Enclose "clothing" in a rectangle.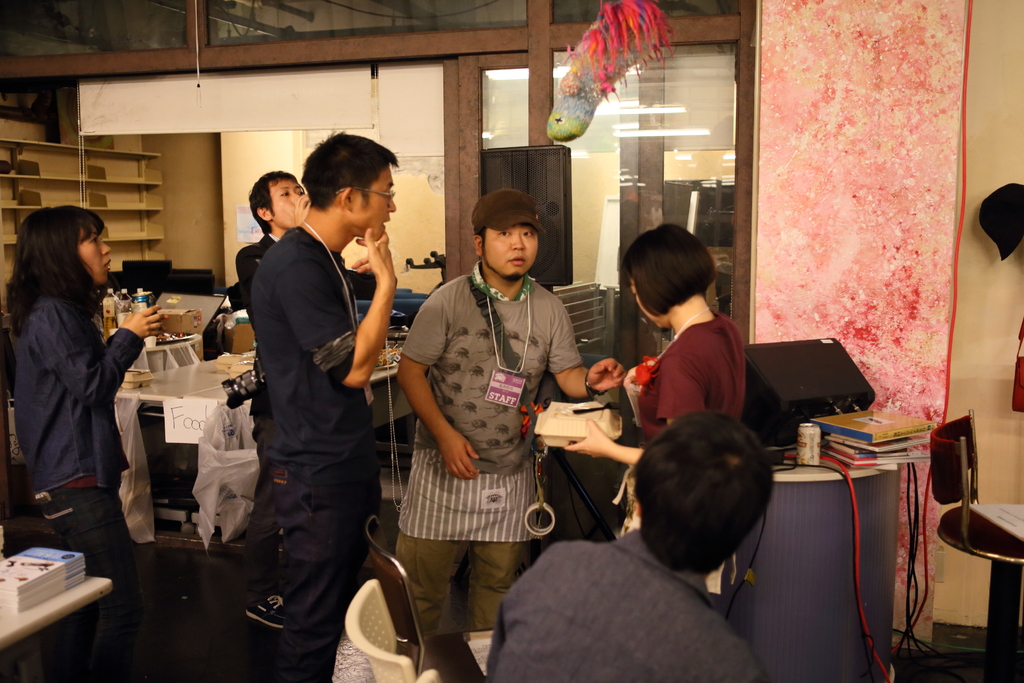
253, 230, 383, 682.
